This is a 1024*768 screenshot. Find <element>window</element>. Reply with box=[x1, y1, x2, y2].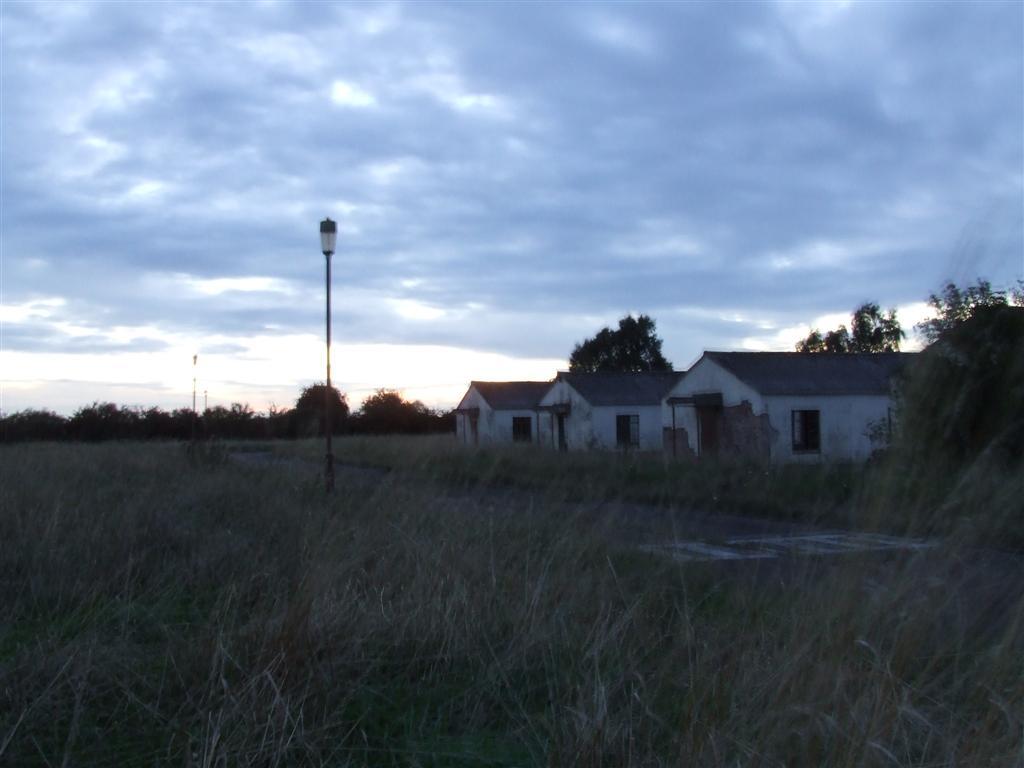
box=[614, 417, 643, 448].
